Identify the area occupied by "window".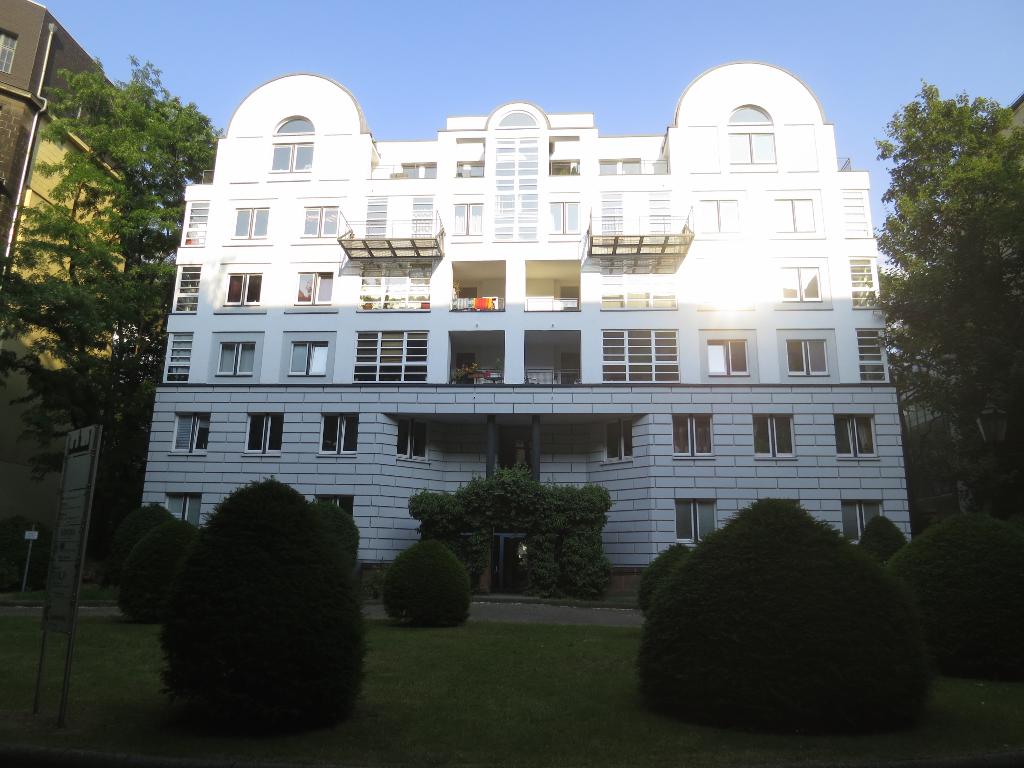
Area: <box>236,207,266,238</box>.
